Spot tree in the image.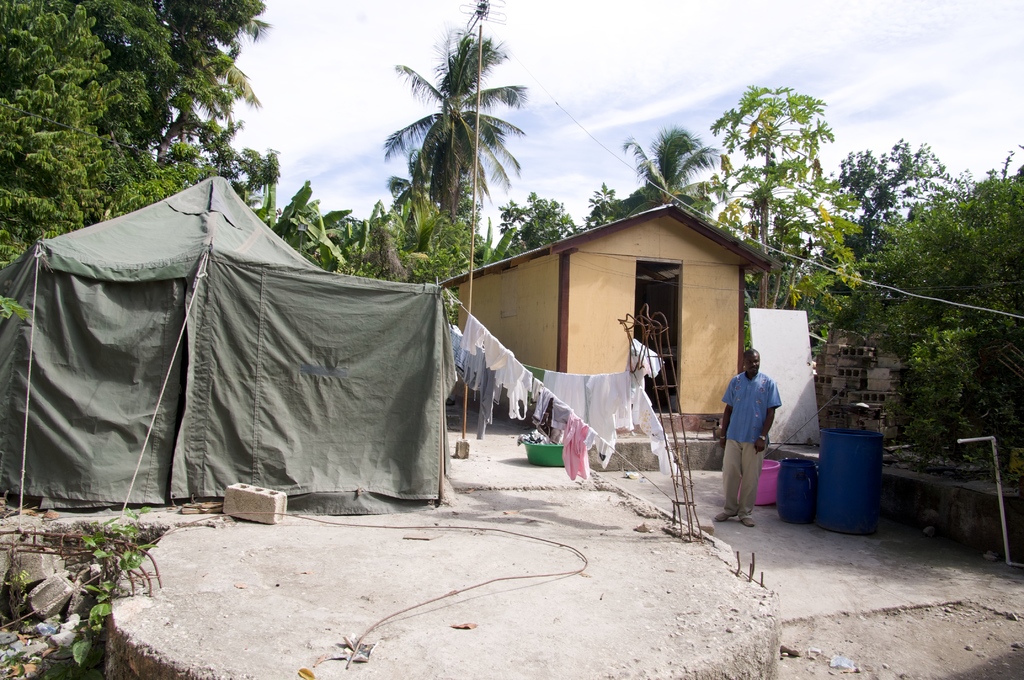
tree found at left=380, top=20, right=530, bottom=206.
